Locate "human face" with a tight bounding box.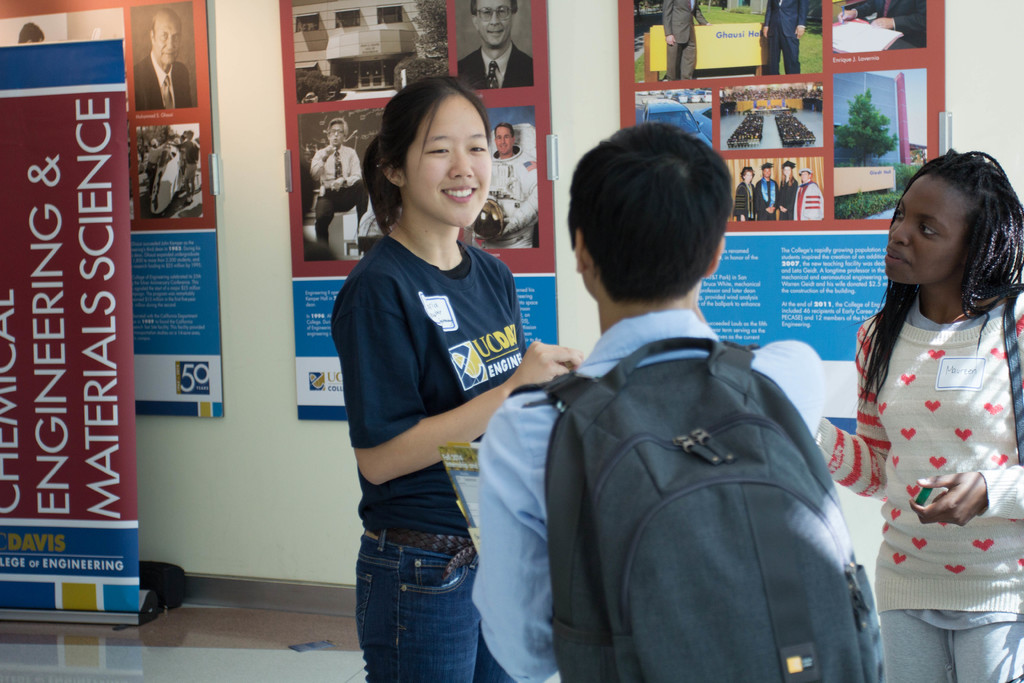
BBox(329, 126, 346, 142).
